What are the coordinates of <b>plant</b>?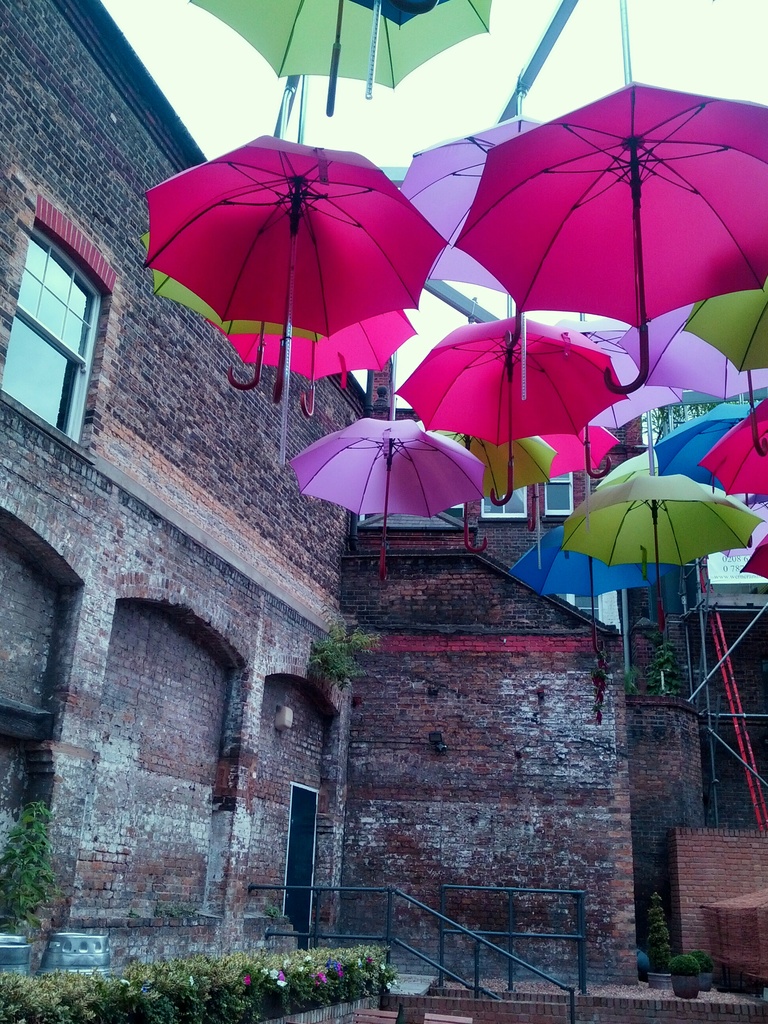
crop(284, 935, 390, 1004).
